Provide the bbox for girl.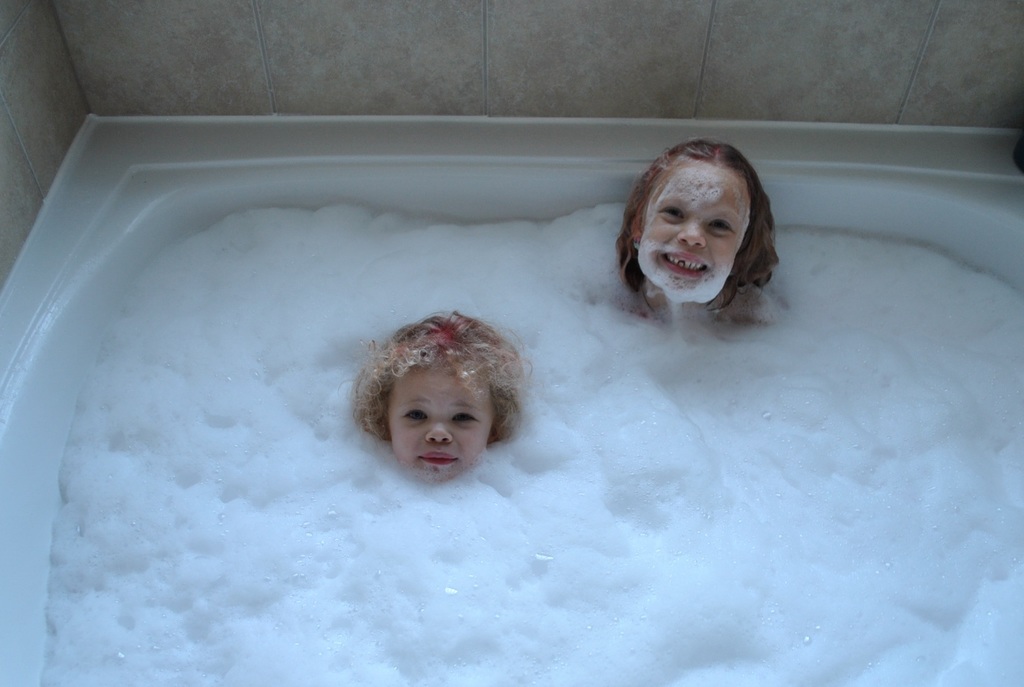
(335, 311, 532, 483).
